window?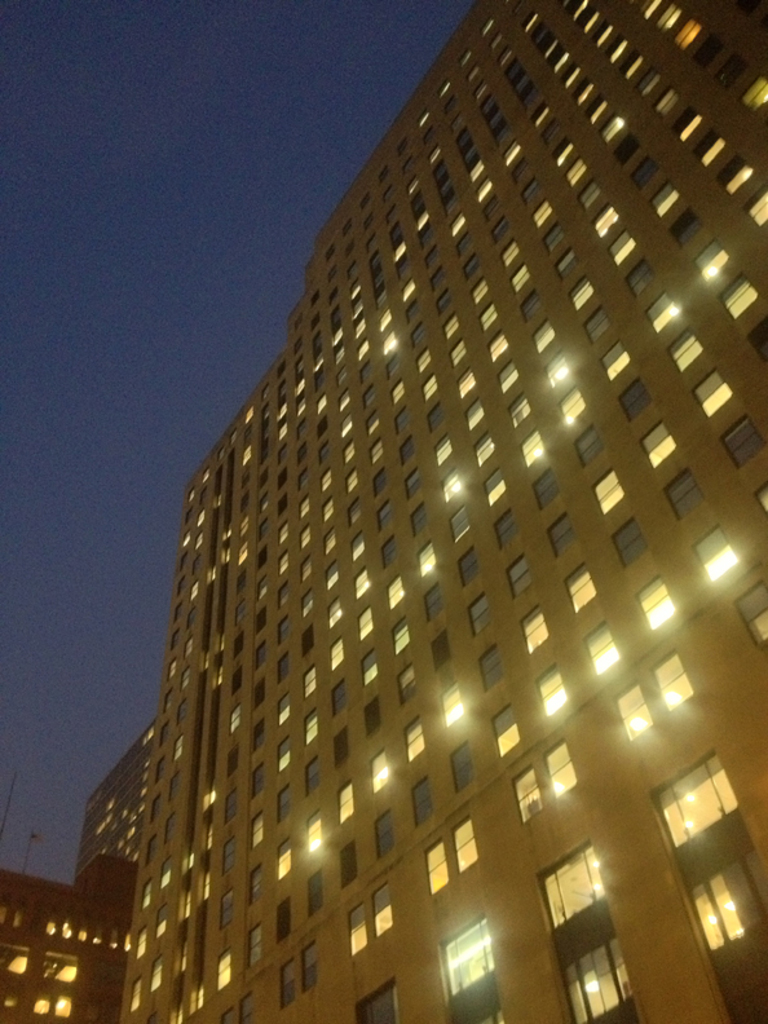
(left=534, top=475, right=566, bottom=521)
